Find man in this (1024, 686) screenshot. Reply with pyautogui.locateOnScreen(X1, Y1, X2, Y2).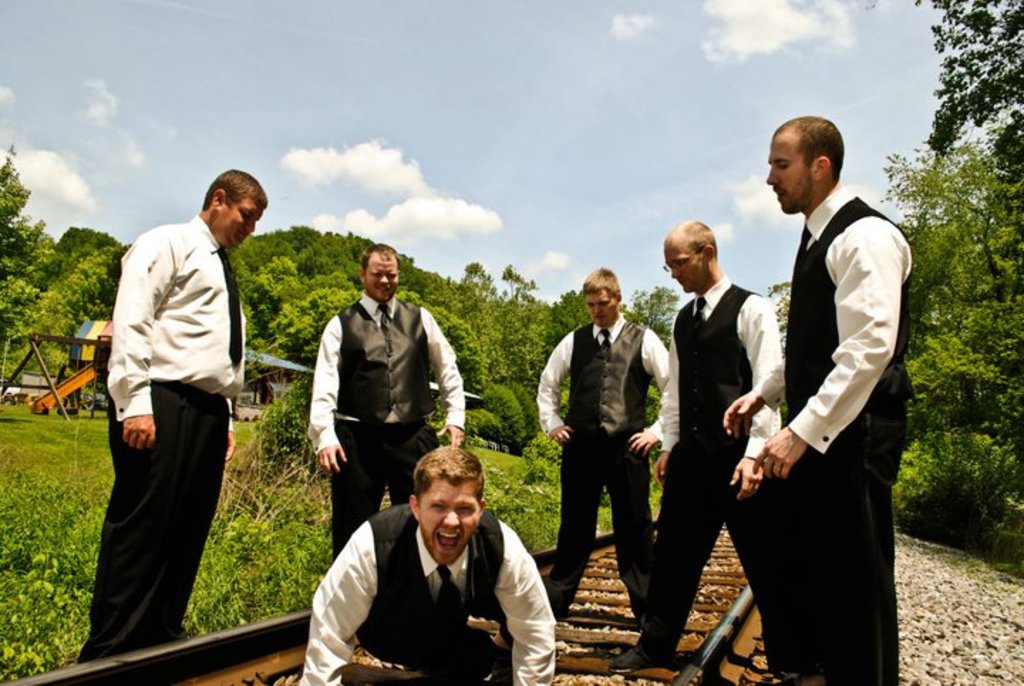
pyautogui.locateOnScreen(535, 268, 670, 621).
